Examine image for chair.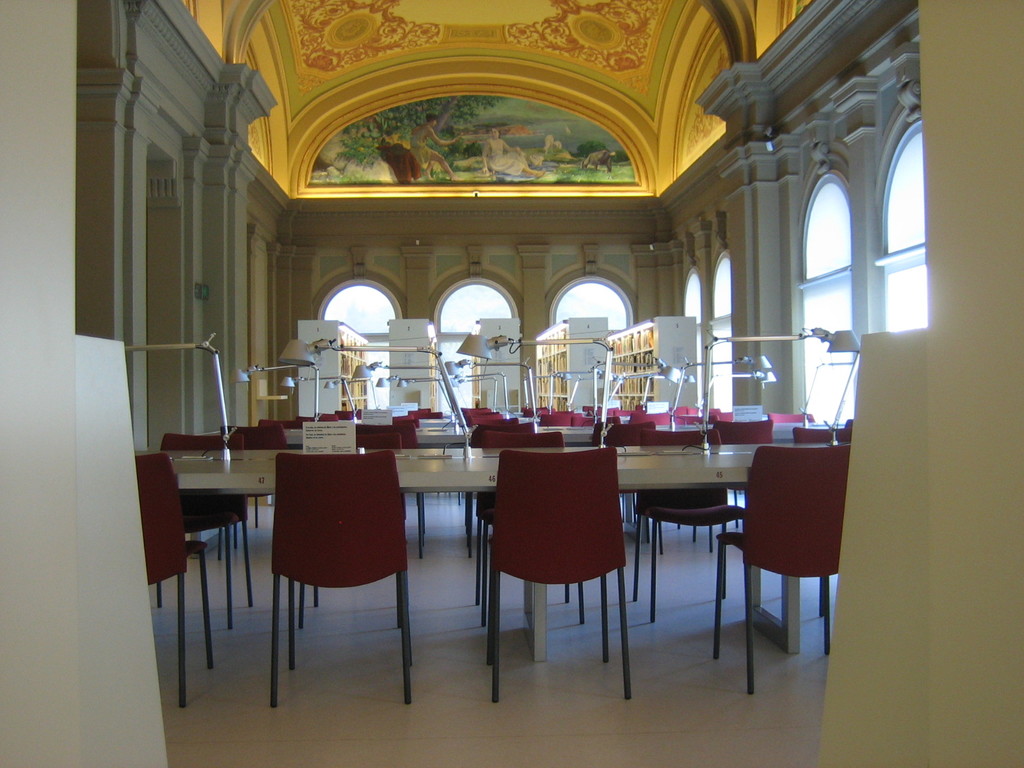
Examination result: 299, 435, 401, 627.
